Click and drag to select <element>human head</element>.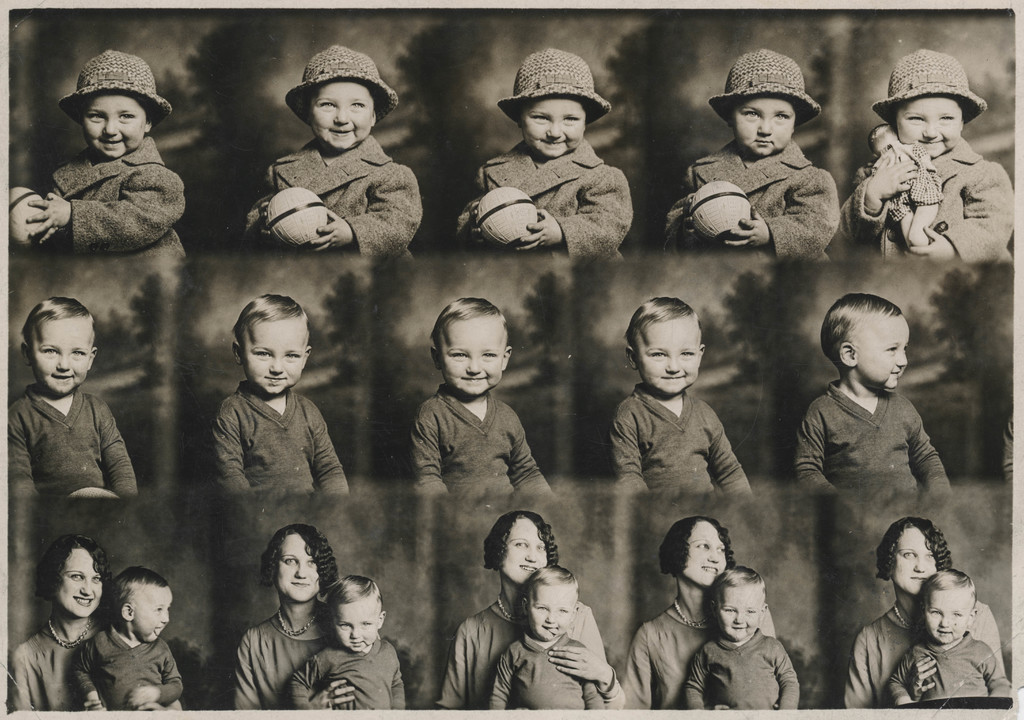
Selection: bbox=[916, 567, 979, 646].
